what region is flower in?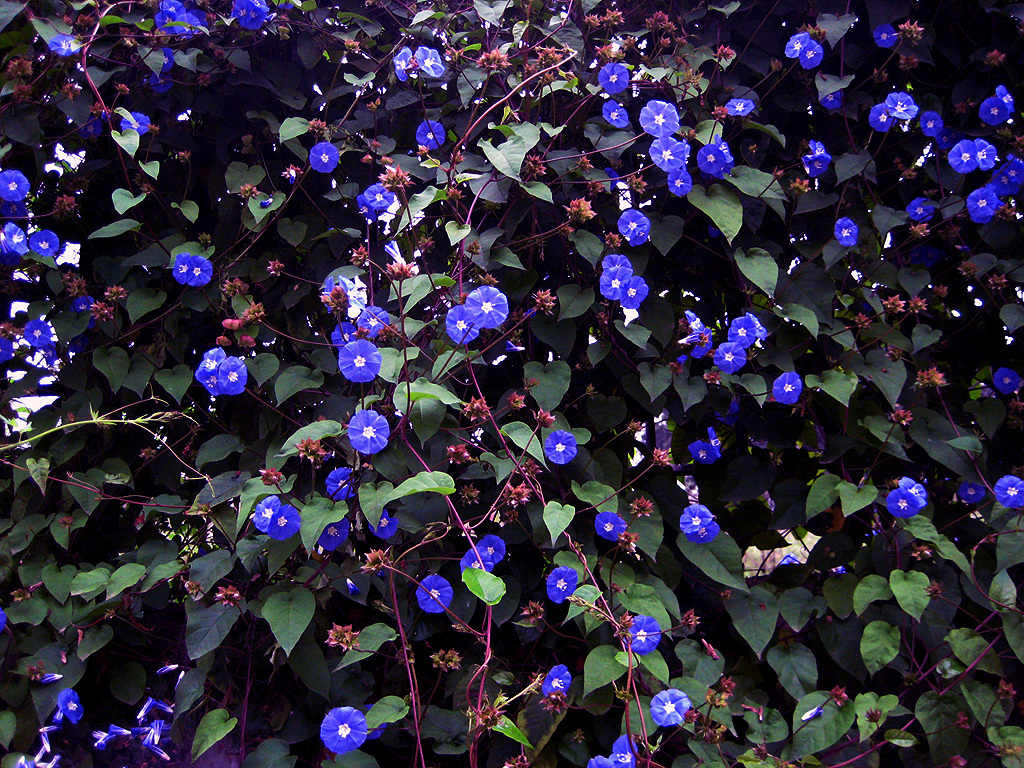
locate(869, 23, 899, 47).
